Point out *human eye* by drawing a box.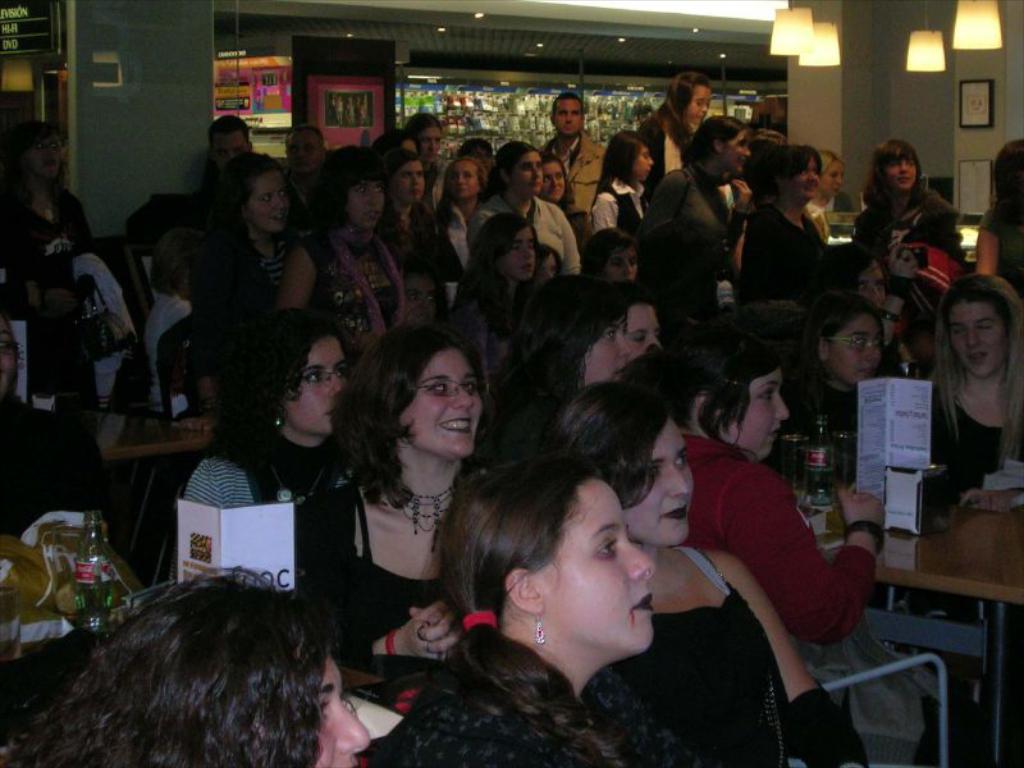
676/454/690/468.
